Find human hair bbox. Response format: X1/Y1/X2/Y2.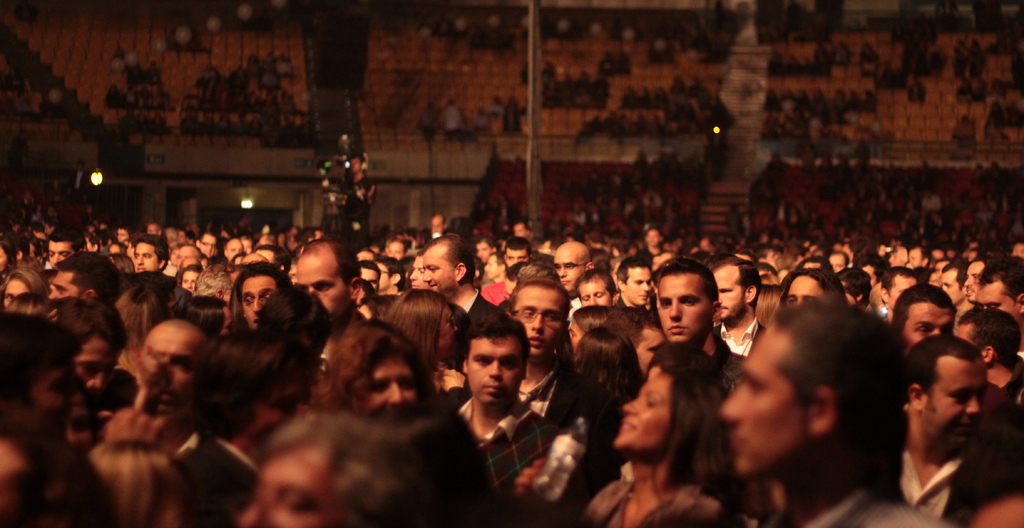
956/308/1020/374.
